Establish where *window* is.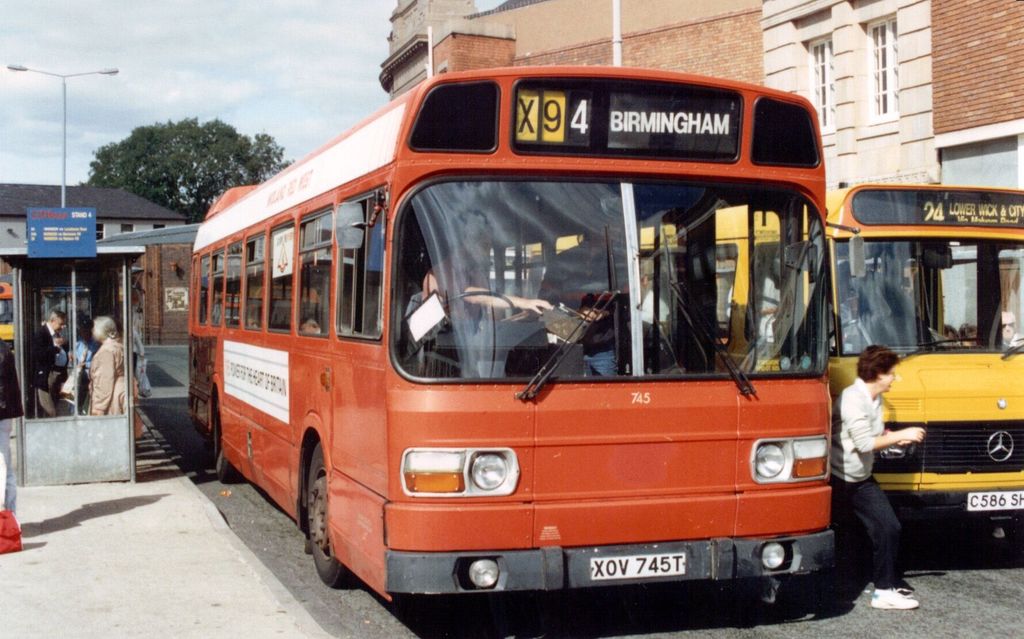
Established at x1=95 y1=222 x2=103 y2=243.
